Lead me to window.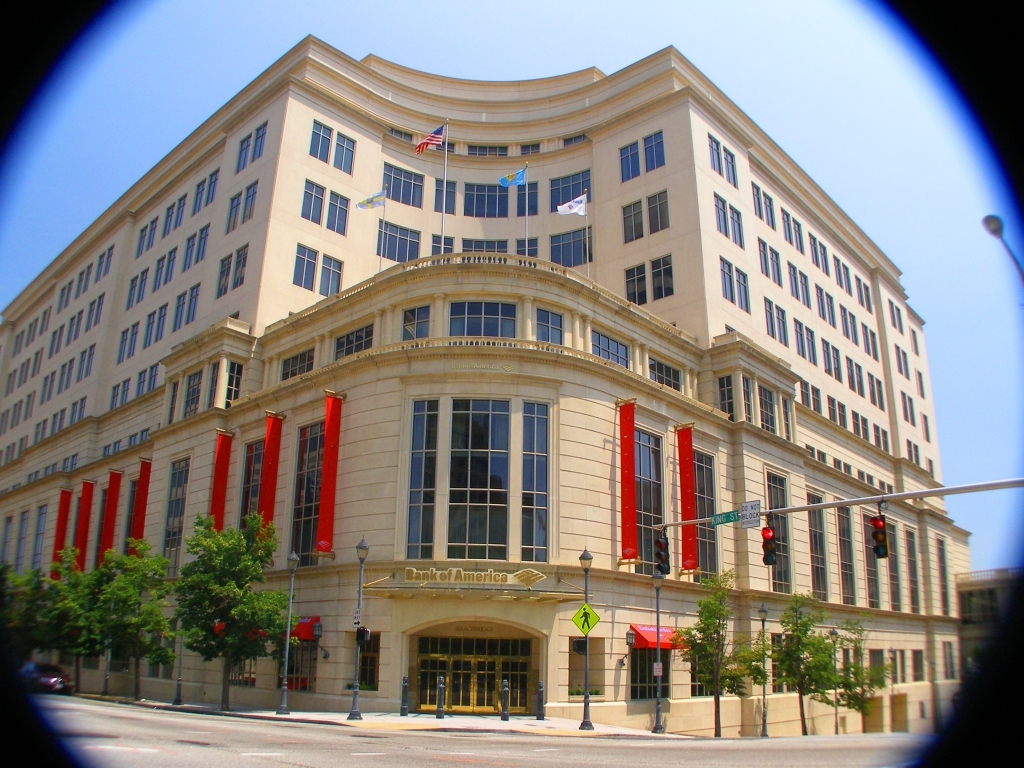
Lead to detection(399, 306, 430, 339).
